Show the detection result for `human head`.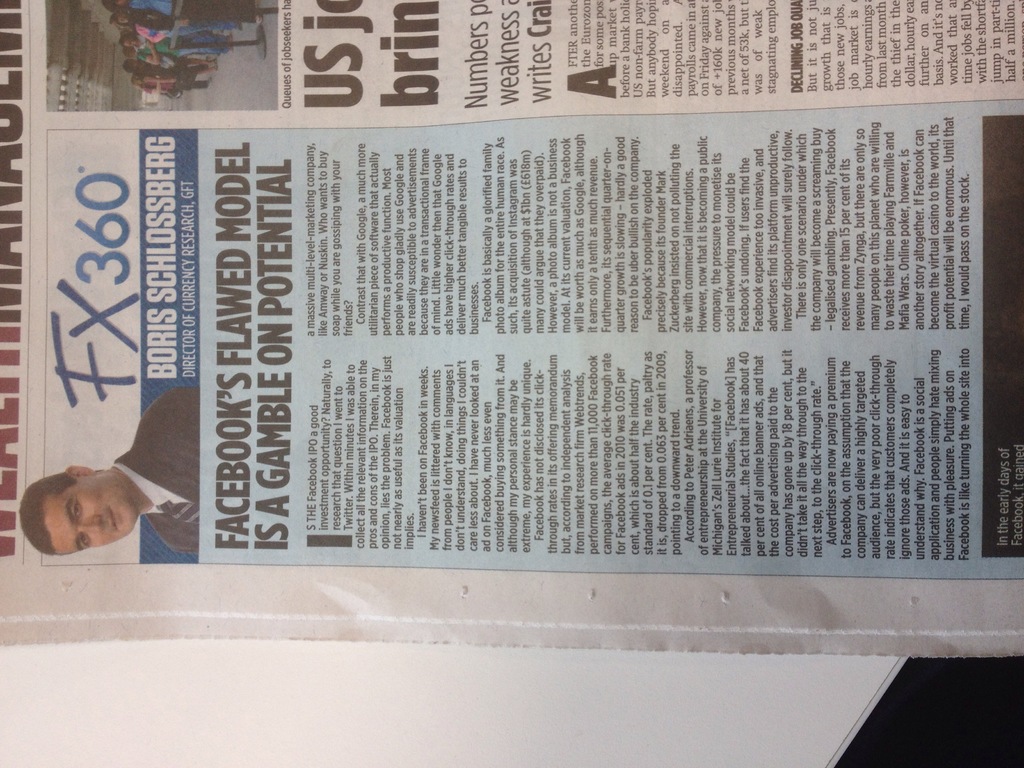
18:453:145:556.
